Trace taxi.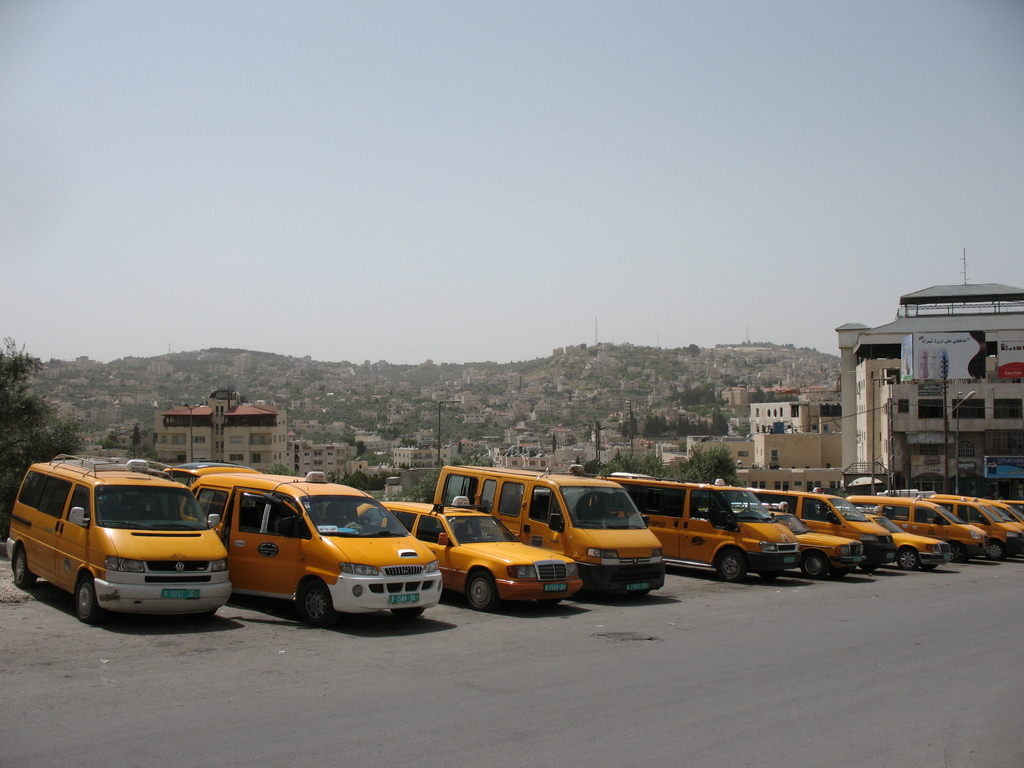
Traced to select_region(845, 497, 986, 556).
